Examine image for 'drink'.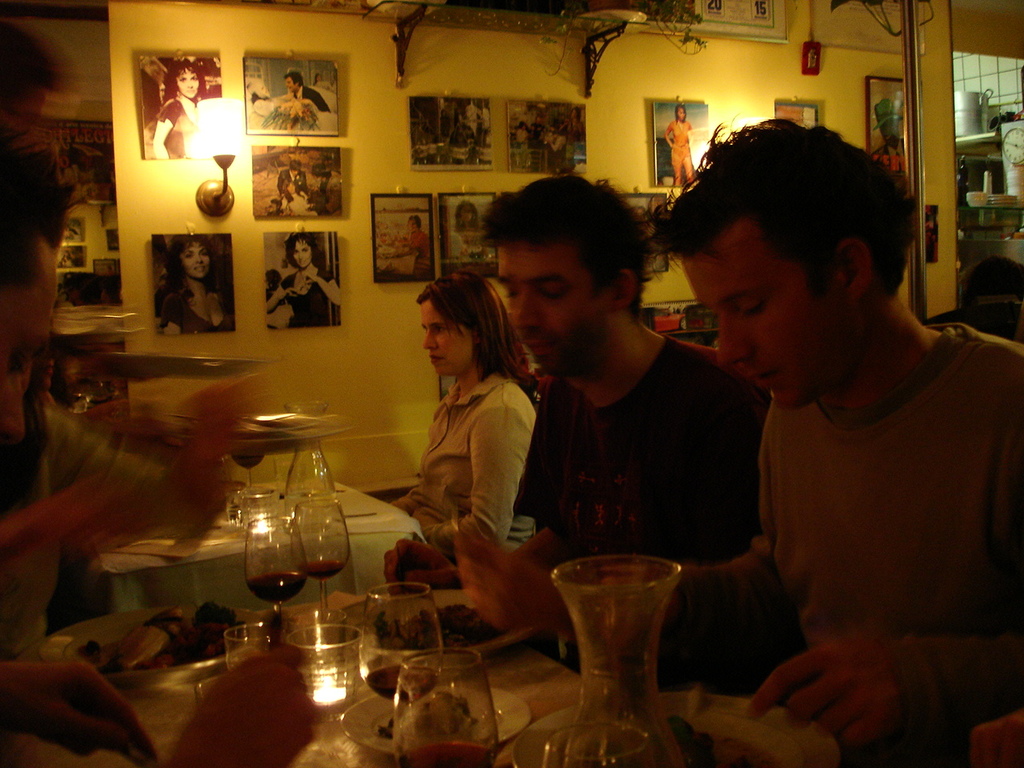
Examination result: detection(364, 662, 438, 703).
